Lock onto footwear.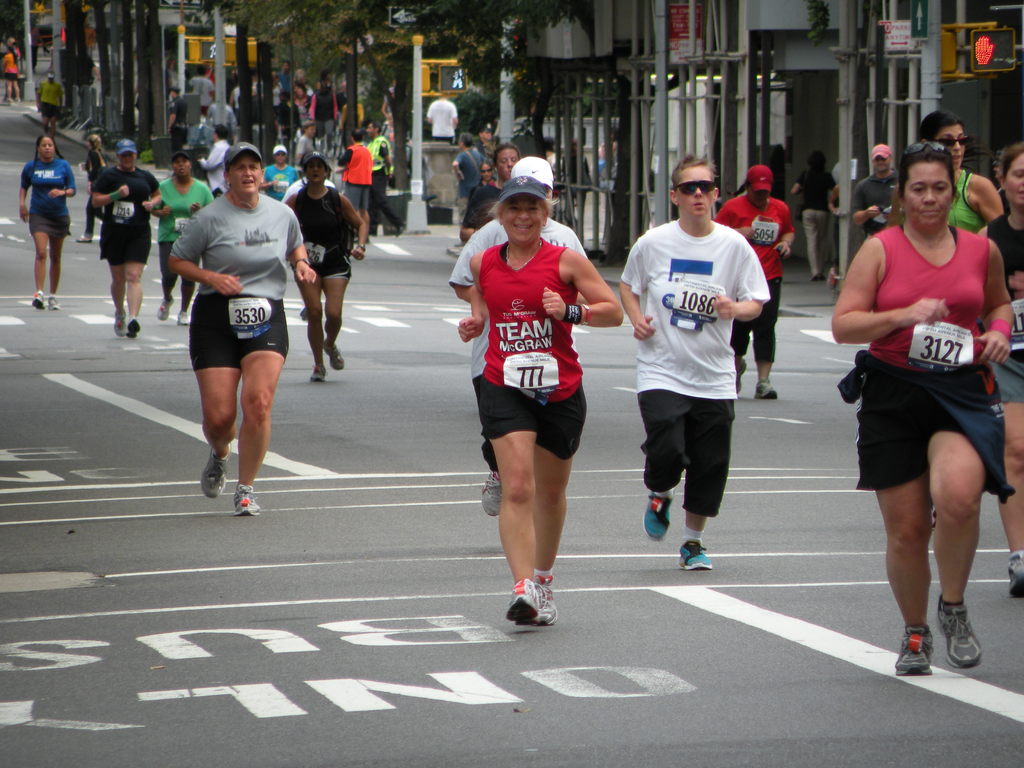
Locked: {"left": 198, "top": 444, "right": 234, "bottom": 496}.
